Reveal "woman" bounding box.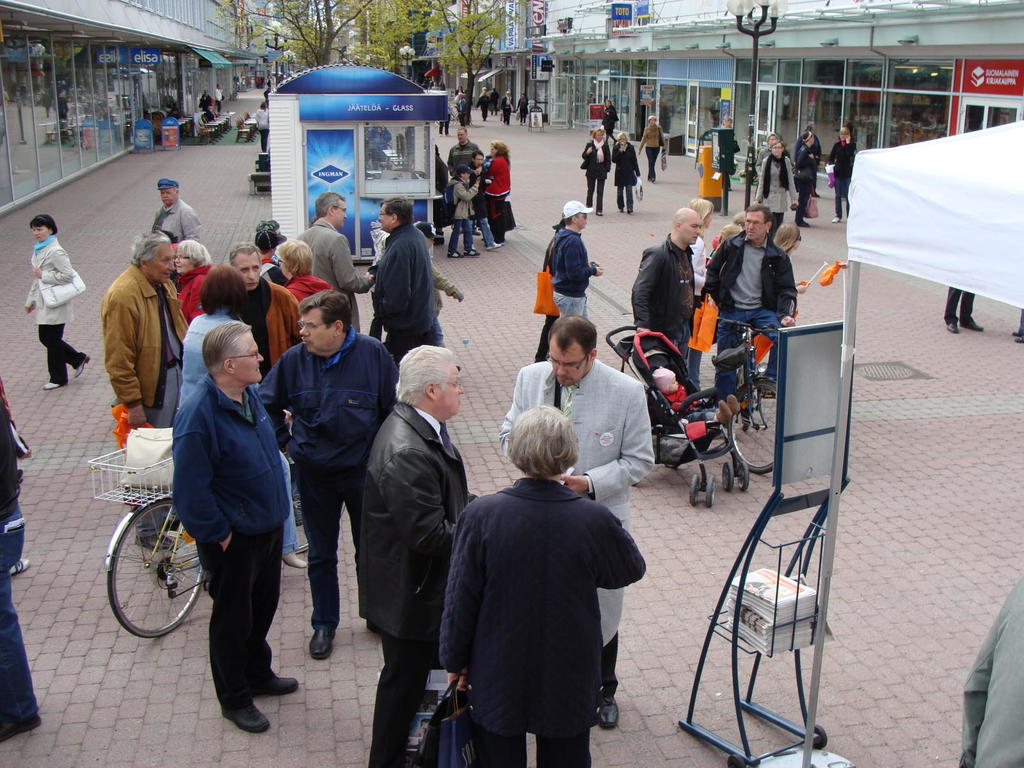
Revealed: [485,143,510,242].
